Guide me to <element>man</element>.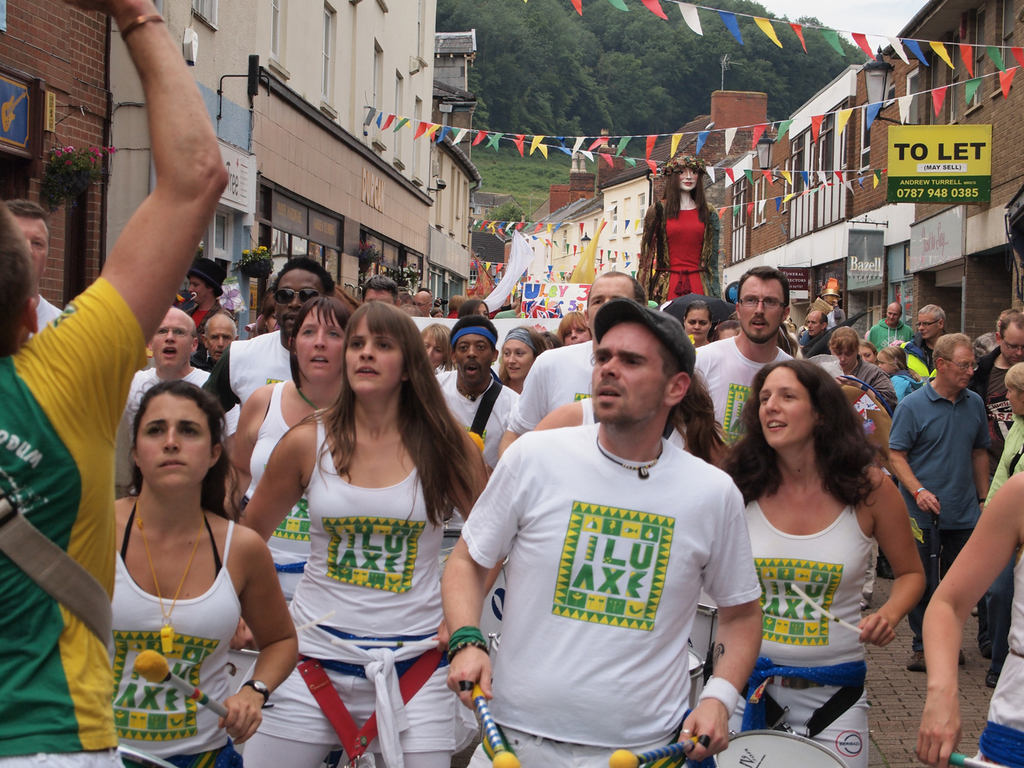
Guidance: left=497, top=263, right=646, bottom=455.
